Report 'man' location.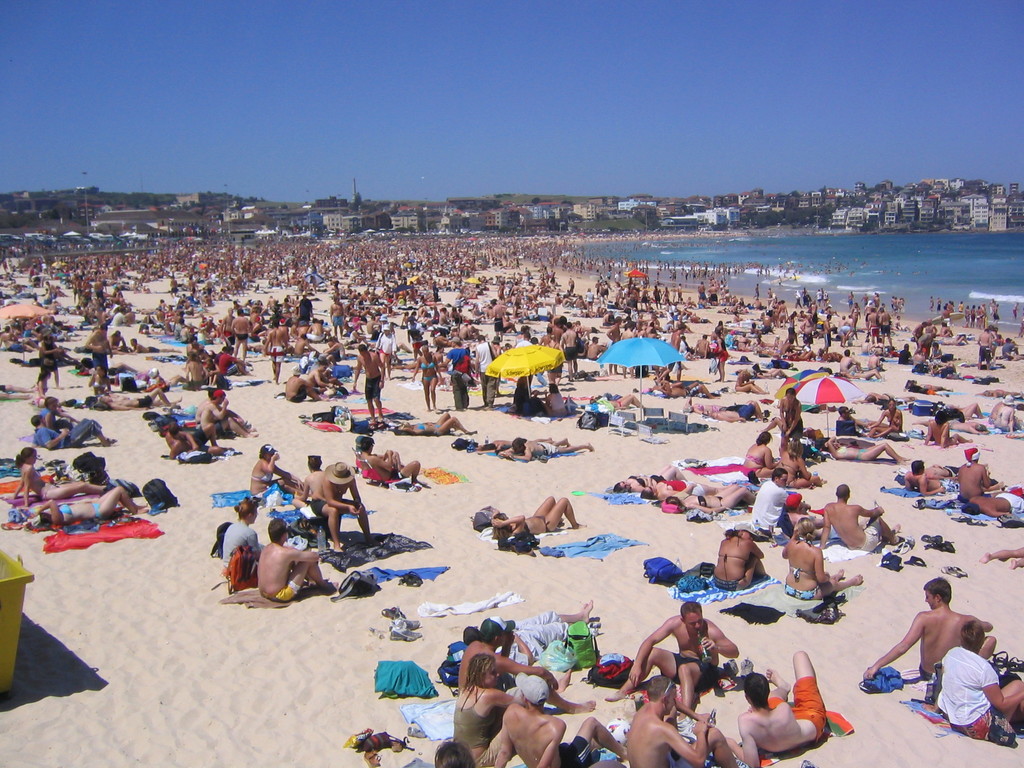
Report: (left=698, top=282, right=707, bottom=305).
